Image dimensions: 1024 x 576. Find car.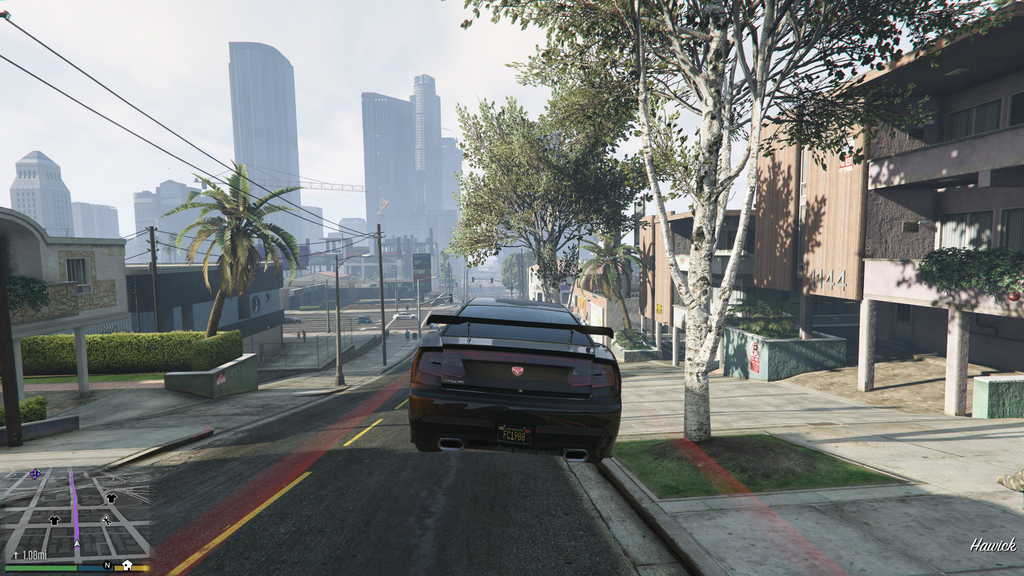
locate(409, 297, 621, 454).
